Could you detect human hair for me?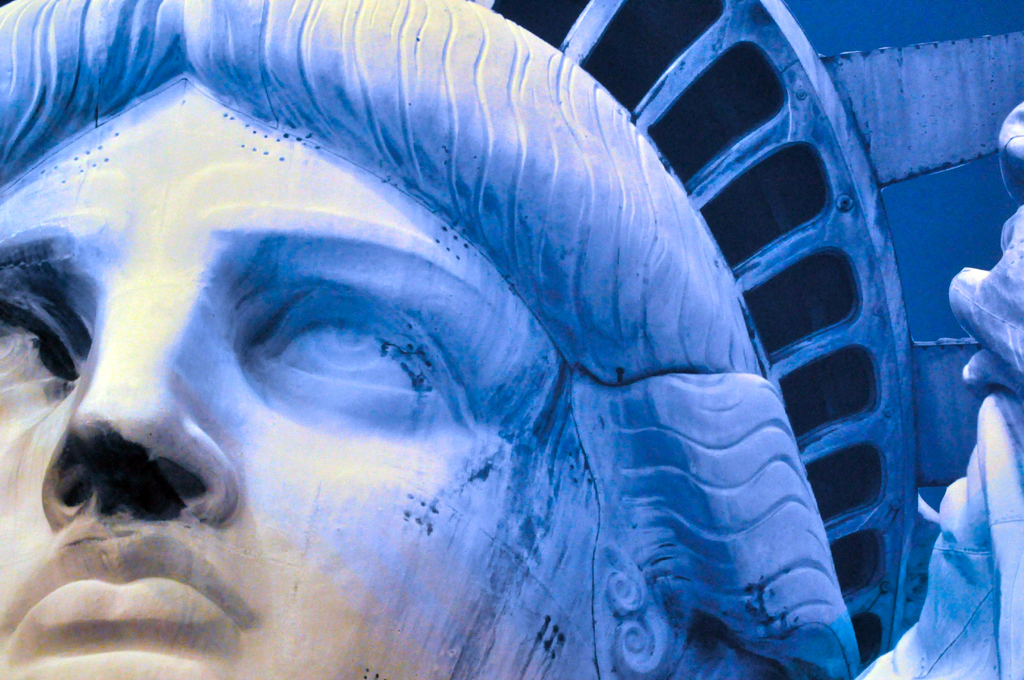
Detection result: 0, 0, 868, 679.
